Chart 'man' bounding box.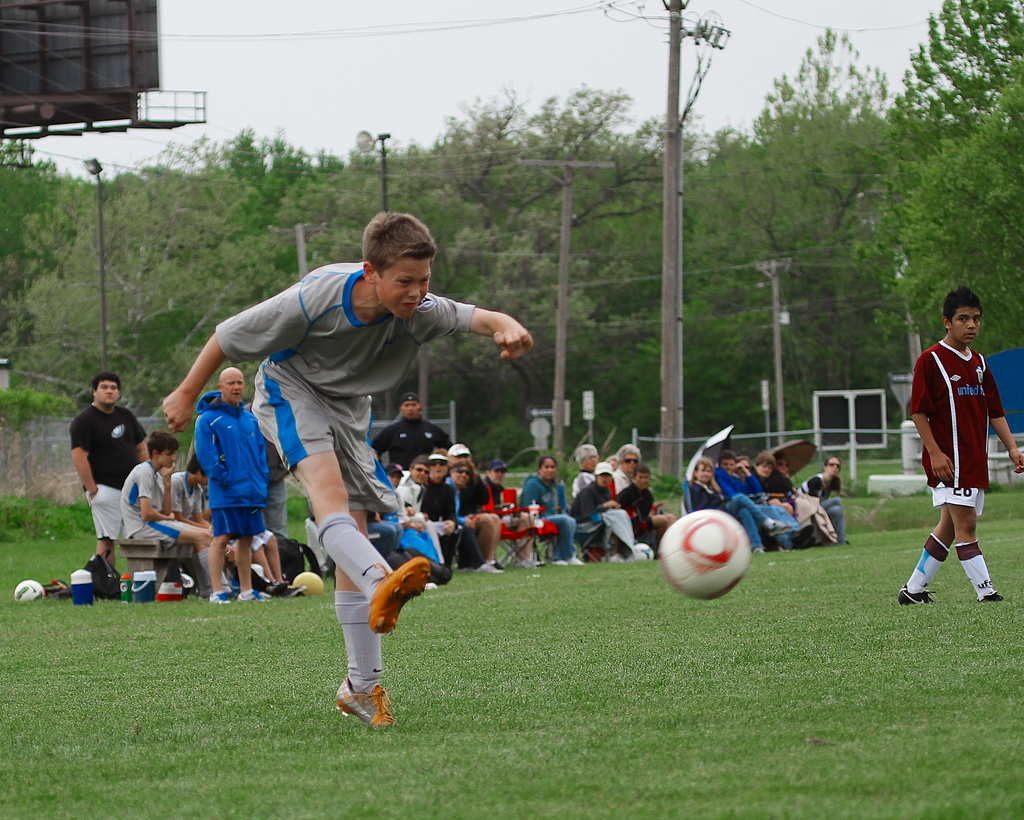
Charted: region(193, 364, 275, 591).
